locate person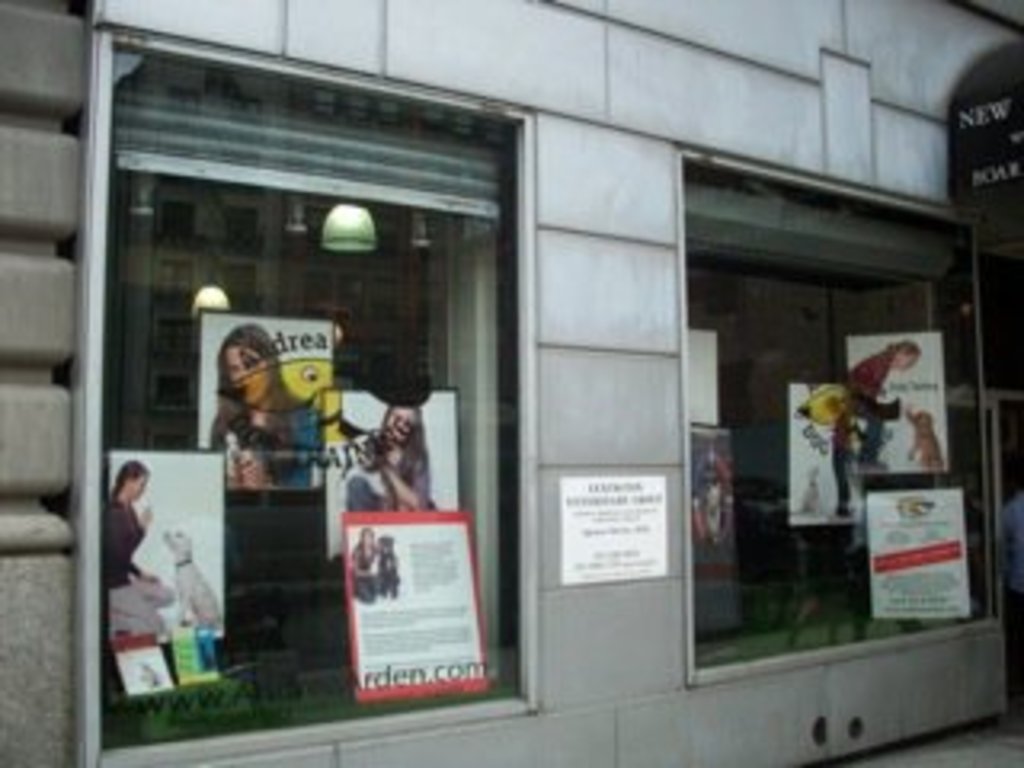
rect(205, 320, 323, 490)
